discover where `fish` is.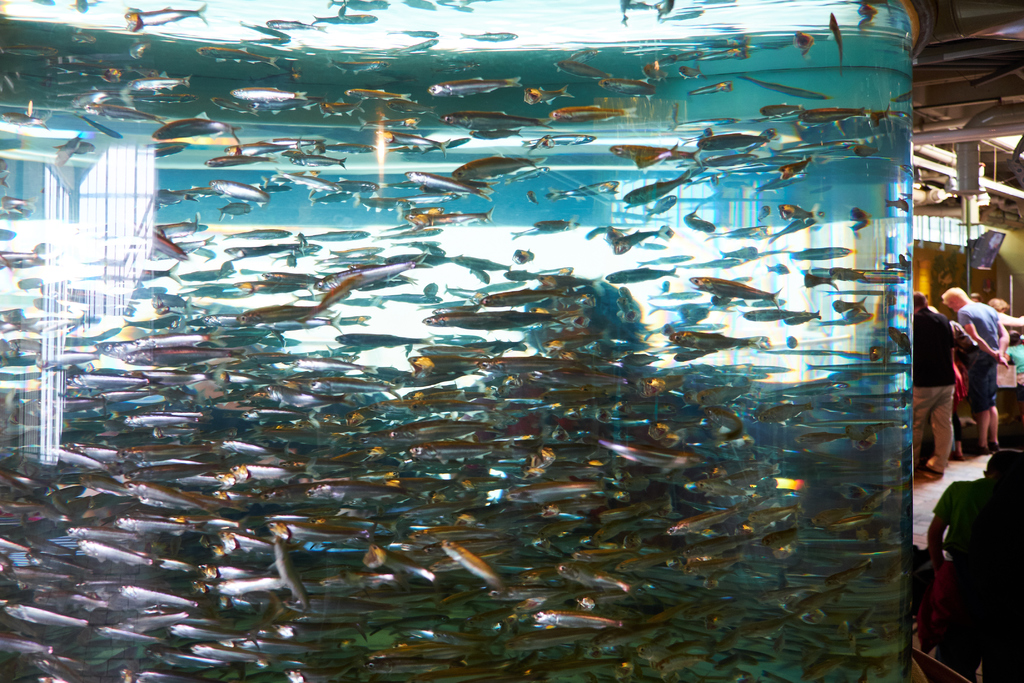
Discovered at l=216, t=202, r=250, b=221.
